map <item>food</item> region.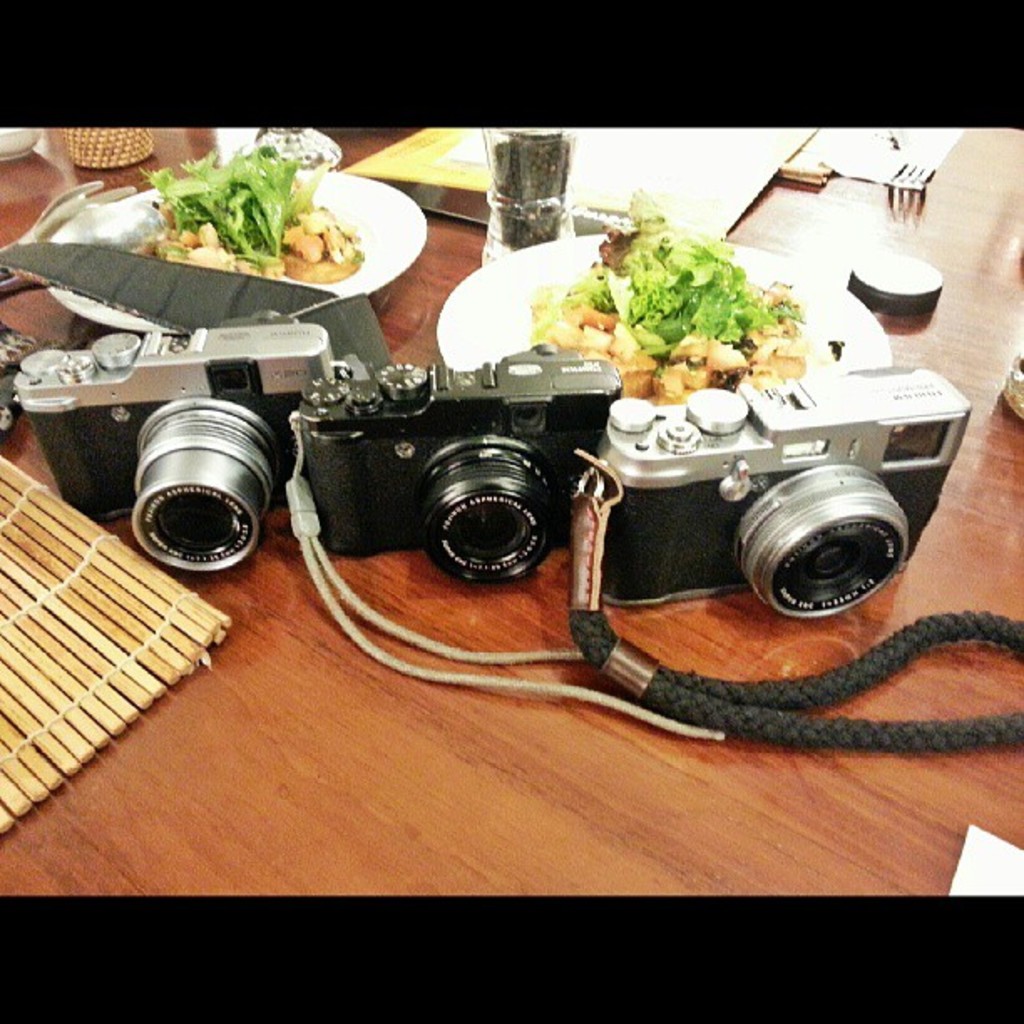
Mapped to rect(127, 146, 361, 288).
